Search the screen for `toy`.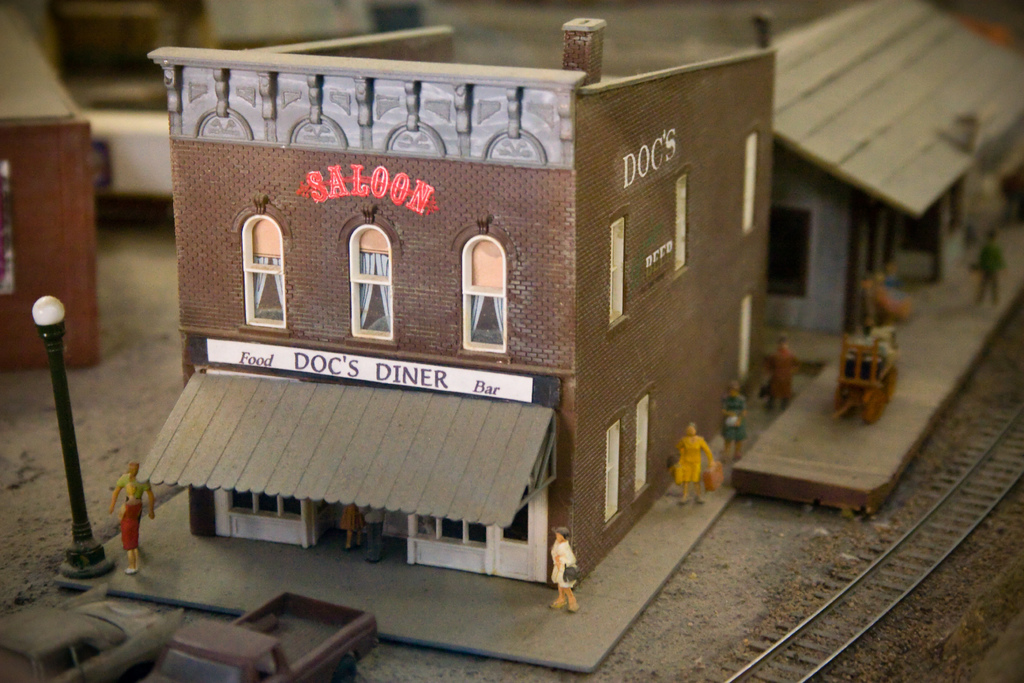
Found at <box>728,386,755,453</box>.
